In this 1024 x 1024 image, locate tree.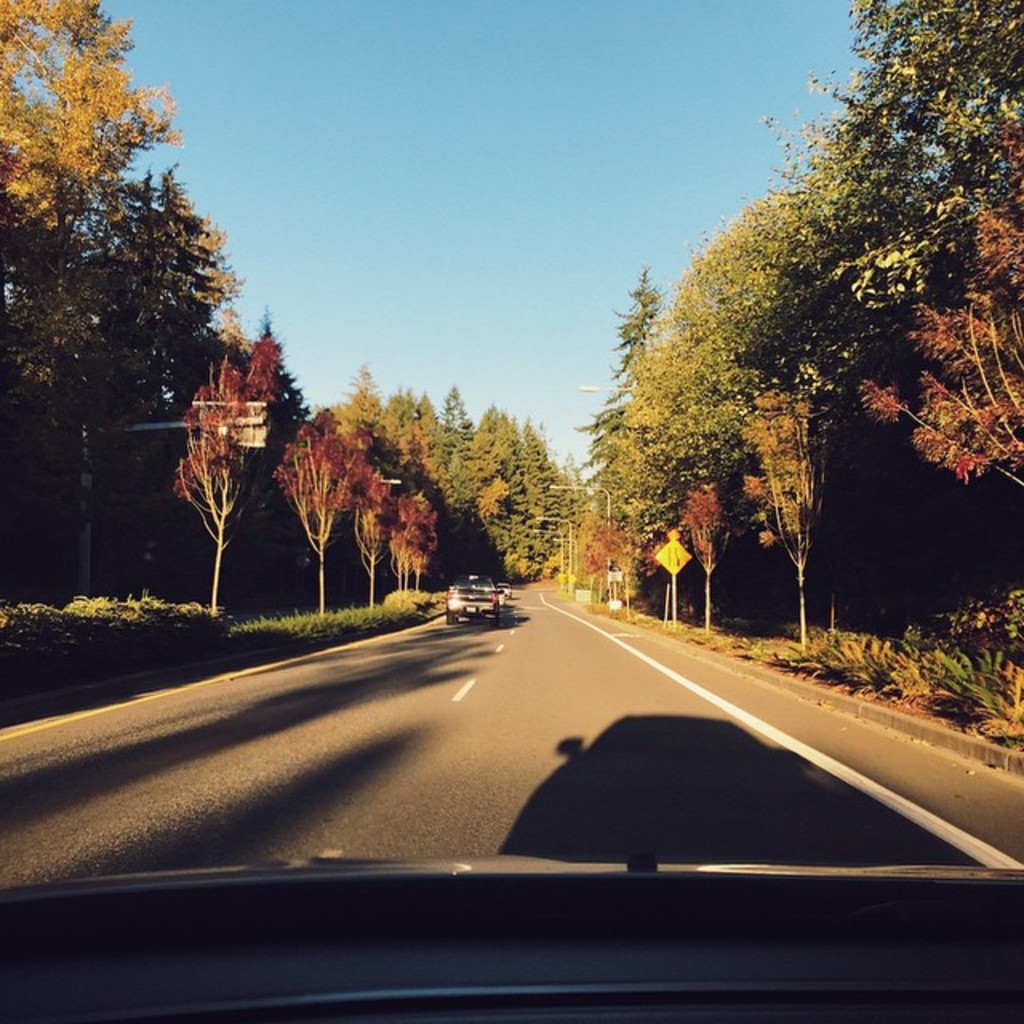
Bounding box: (left=170, top=352, right=269, bottom=616).
